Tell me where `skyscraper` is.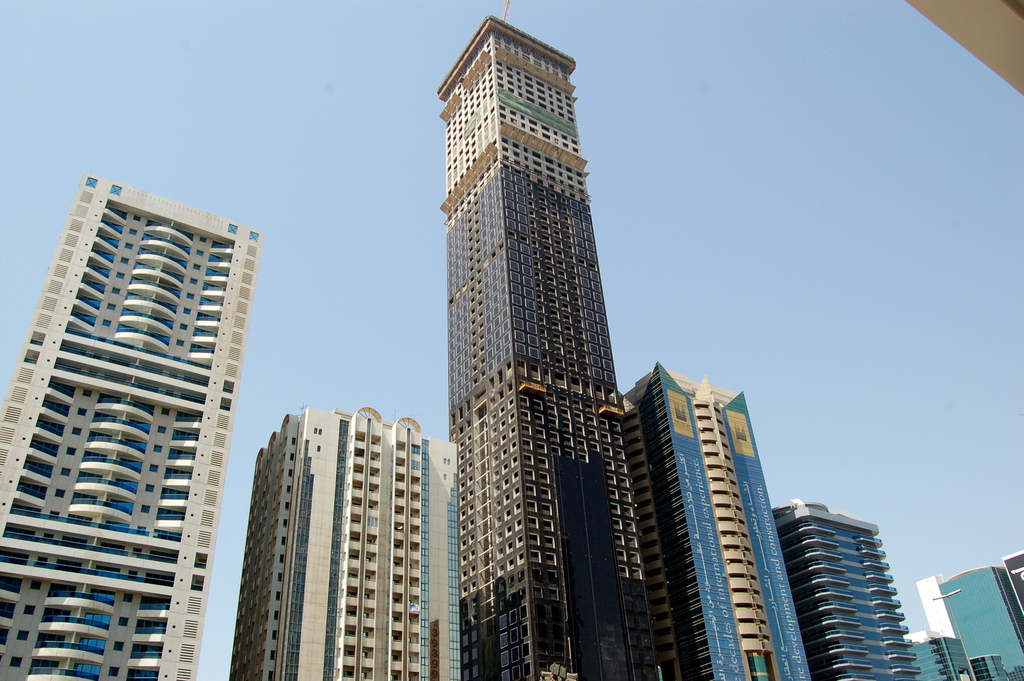
`skyscraper` is at 3,200,271,657.
